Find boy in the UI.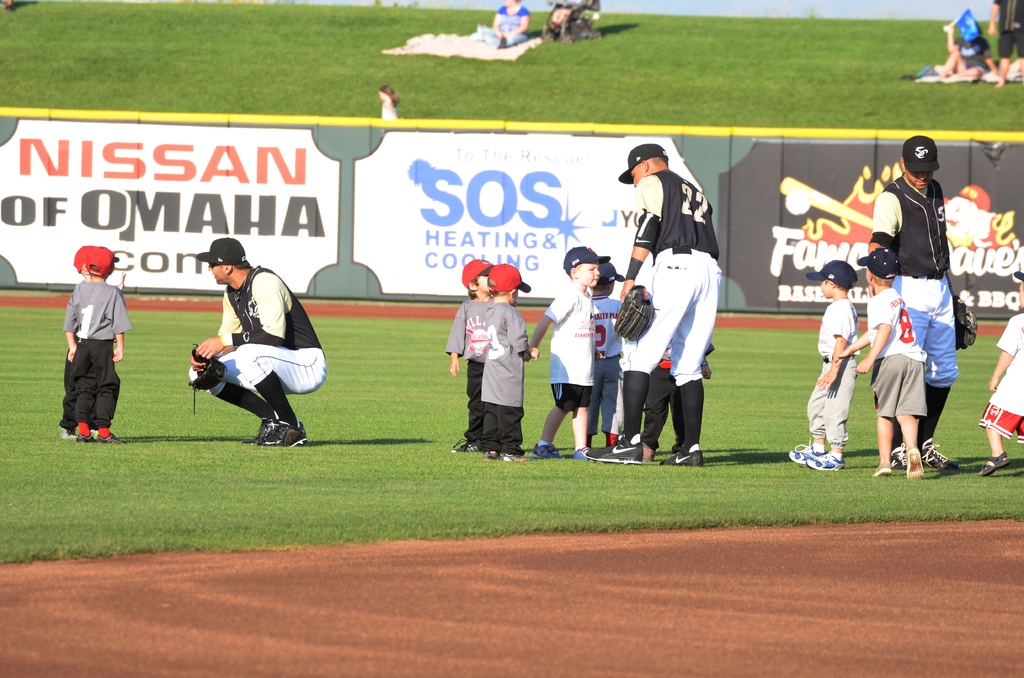
UI element at 840/250/925/488.
